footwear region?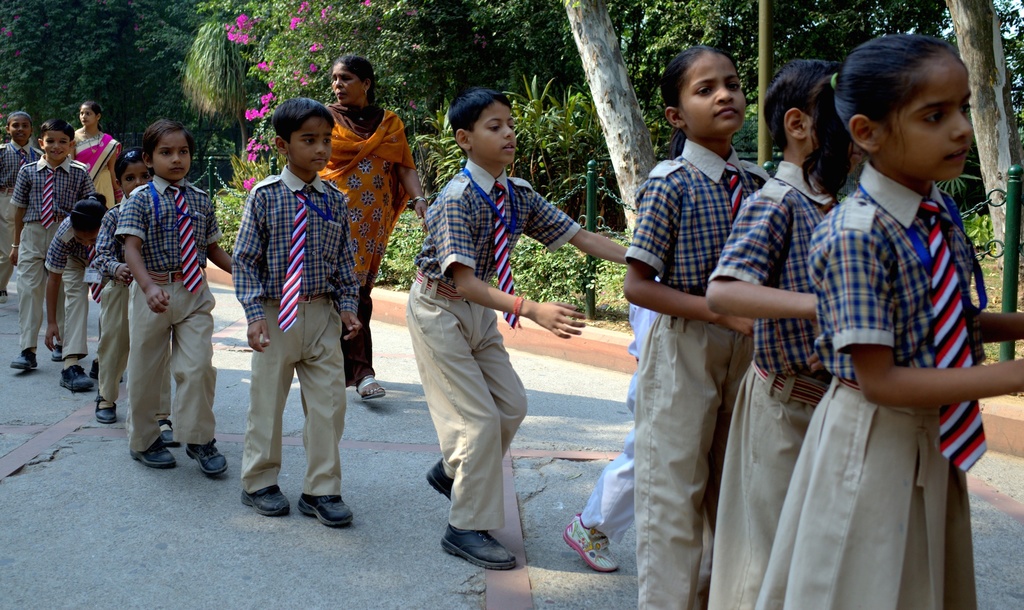
left=97, top=392, right=123, bottom=422
